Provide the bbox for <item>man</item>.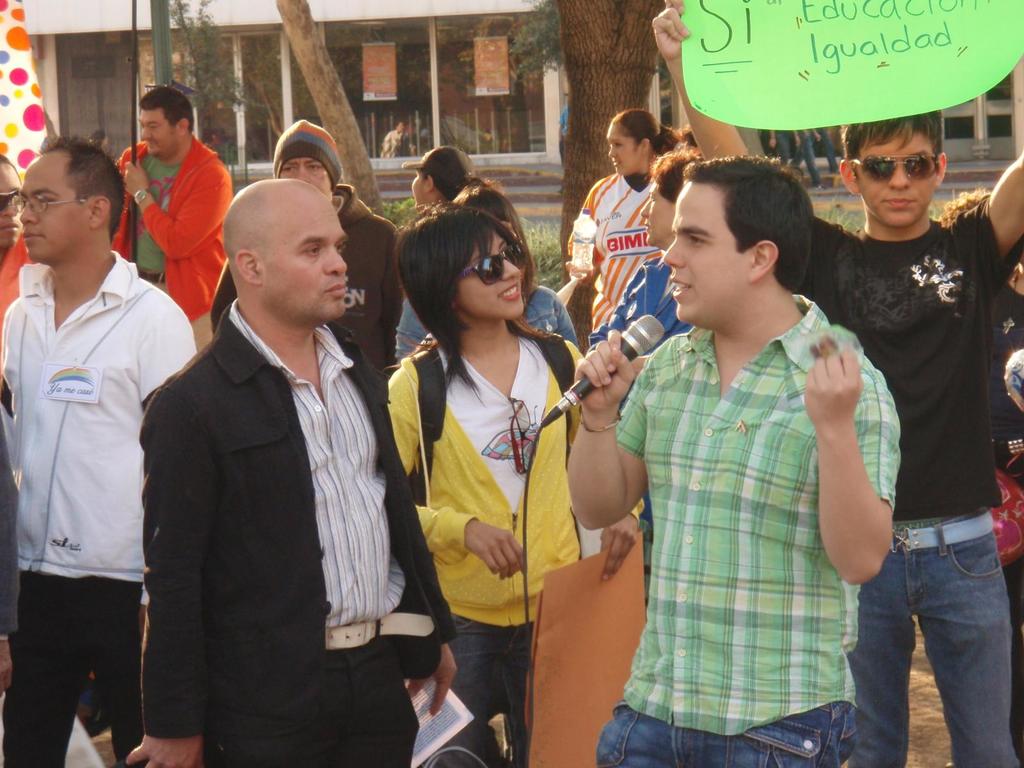
(108,74,239,342).
